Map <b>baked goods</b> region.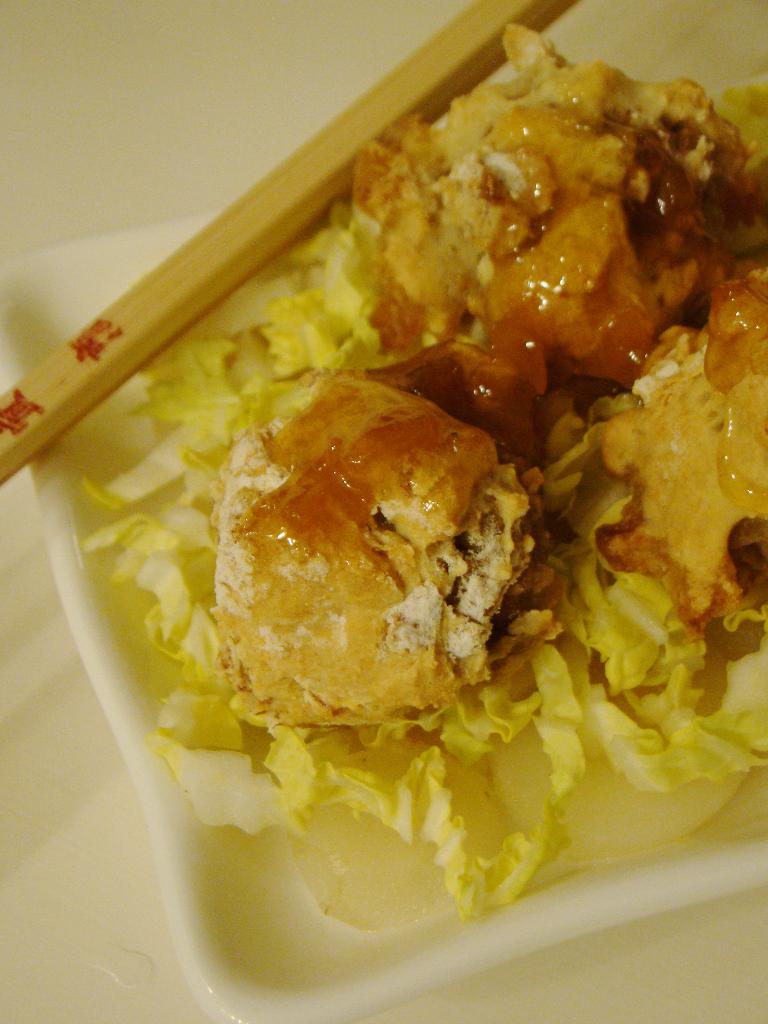
Mapped to <bbox>205, 381, 555, 734</bbox>.
